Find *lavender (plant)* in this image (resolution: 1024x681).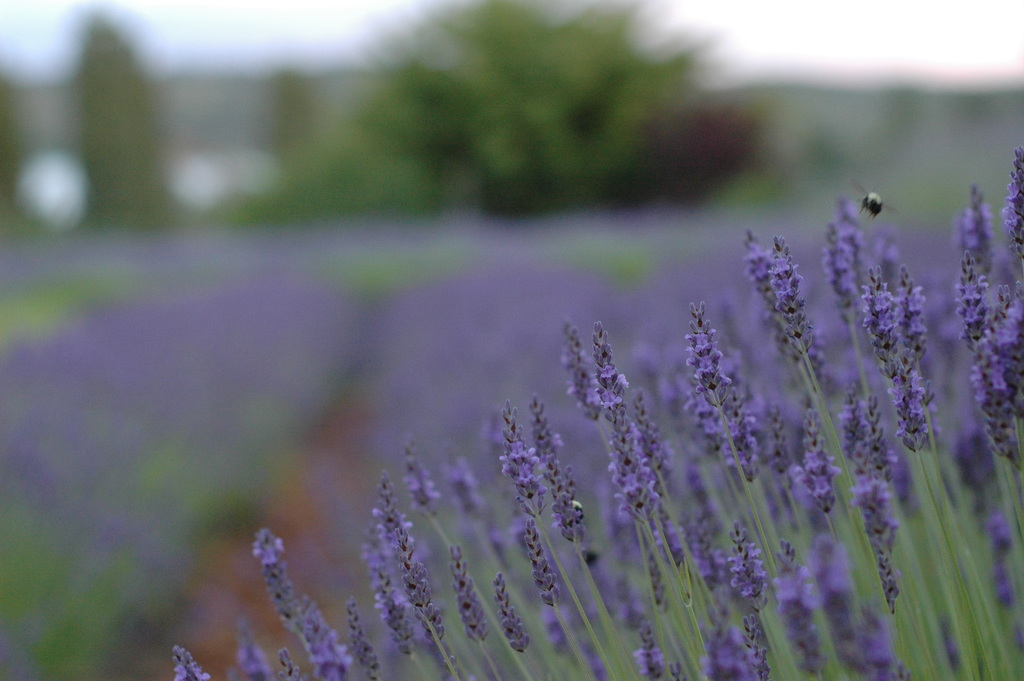
rect(491, 415, 556, 619).
